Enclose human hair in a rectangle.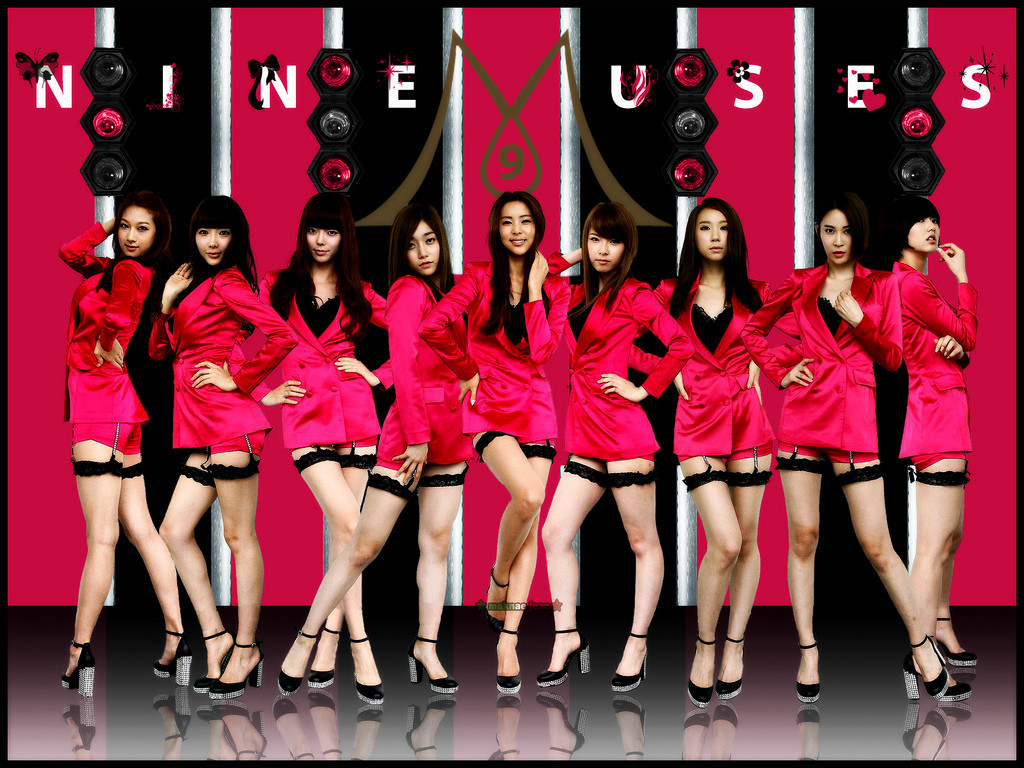
locate(884, 191, 943, 254).
